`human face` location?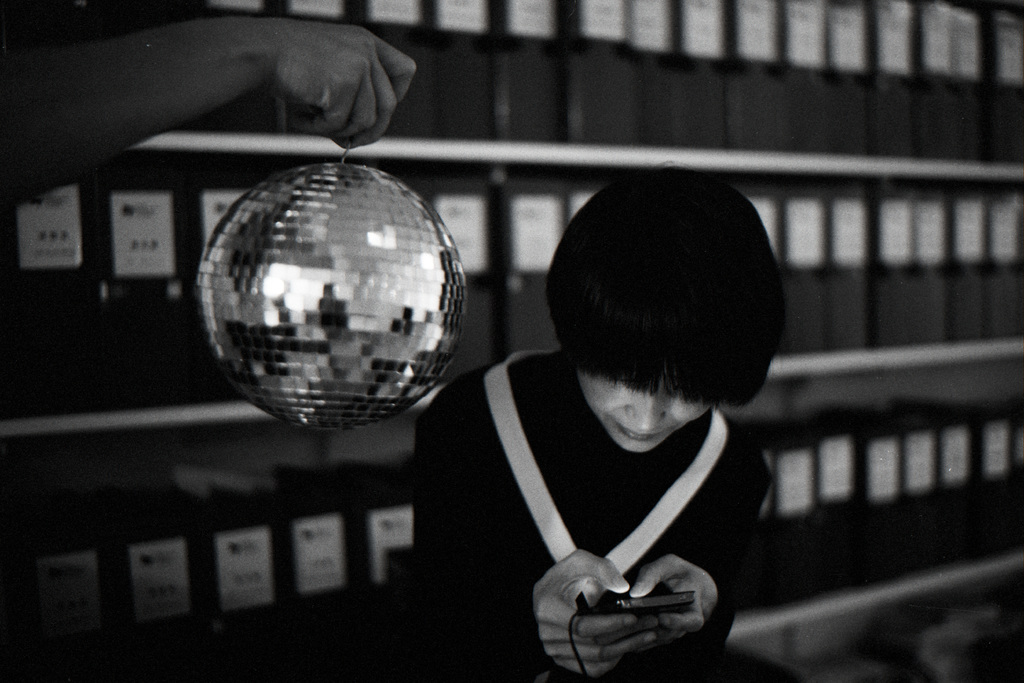
l=577, t=360, r=712, b=451
